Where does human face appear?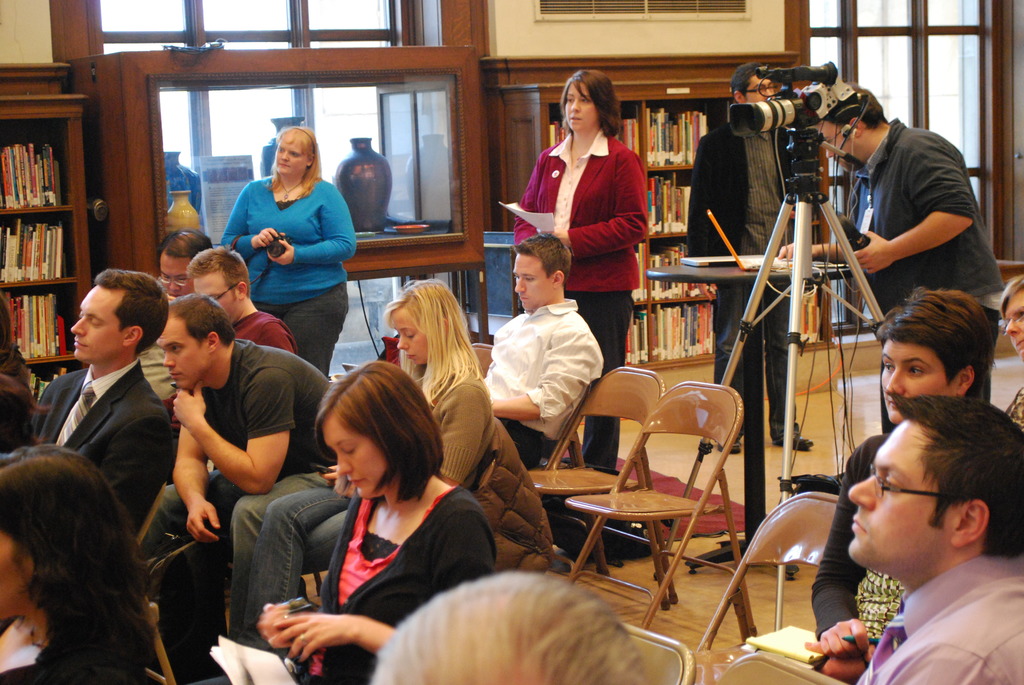
Appears at l=1001, t=297, r=1023, b=361.
